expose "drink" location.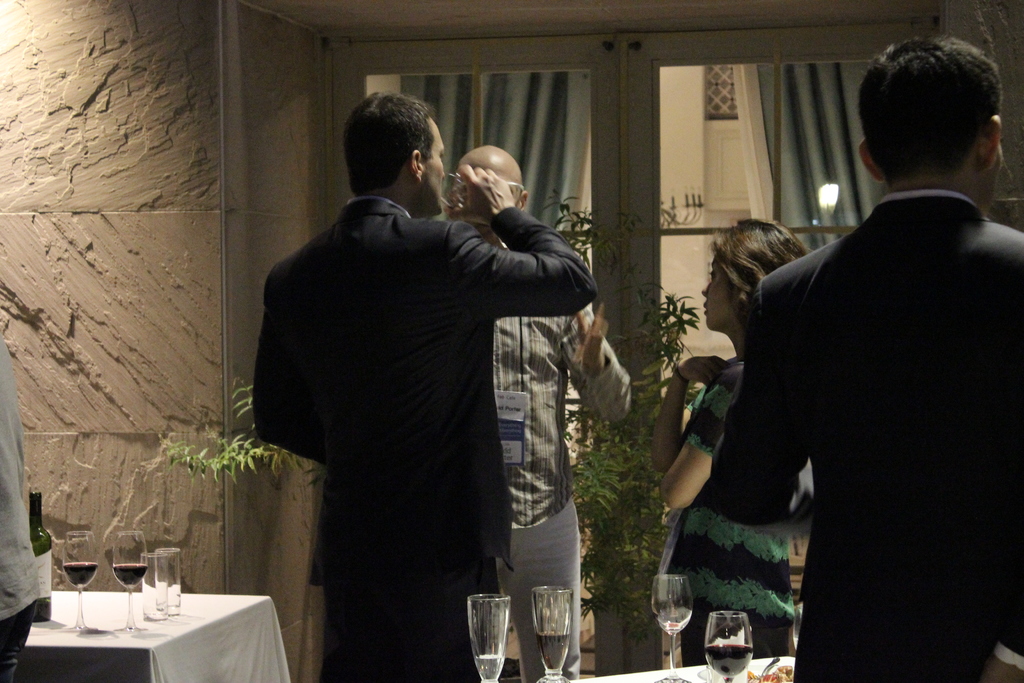
Exposed at (111, 566, 150, 591).
